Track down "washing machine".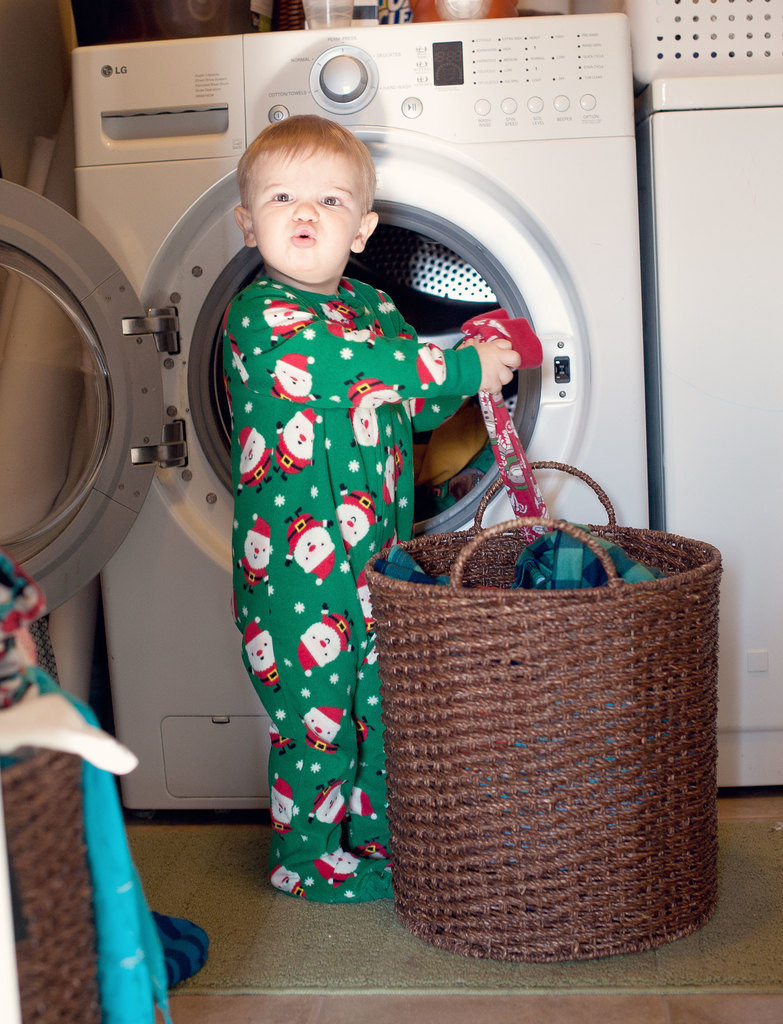
Tracked to detection(153, 90, 612, 927).
